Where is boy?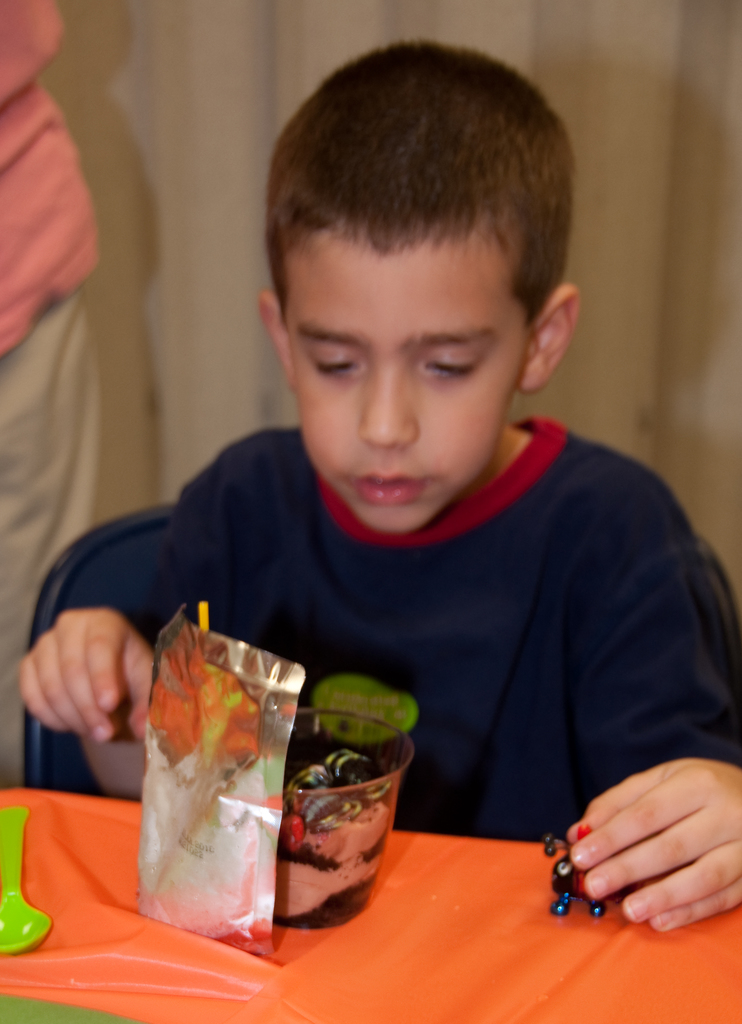
[left=16, top=40, right=741, bottom=938].
